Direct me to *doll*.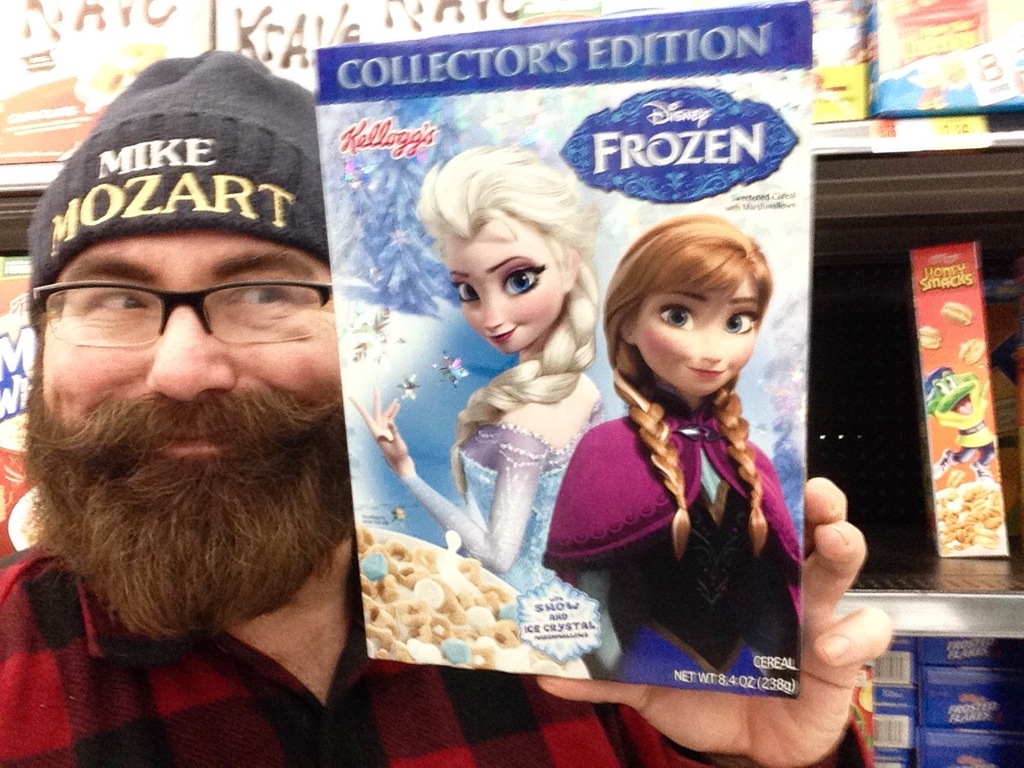
Direction: rect(350, 138, 613, 678).
